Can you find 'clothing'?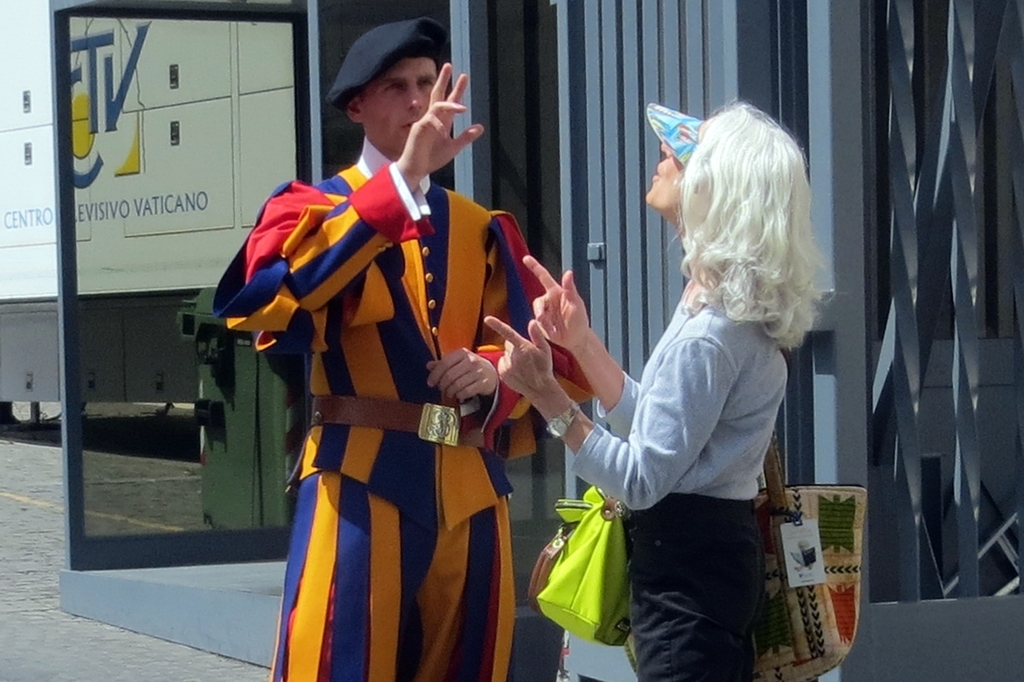
Yes, bounding box: select_region(558, 290, 792, 681).
